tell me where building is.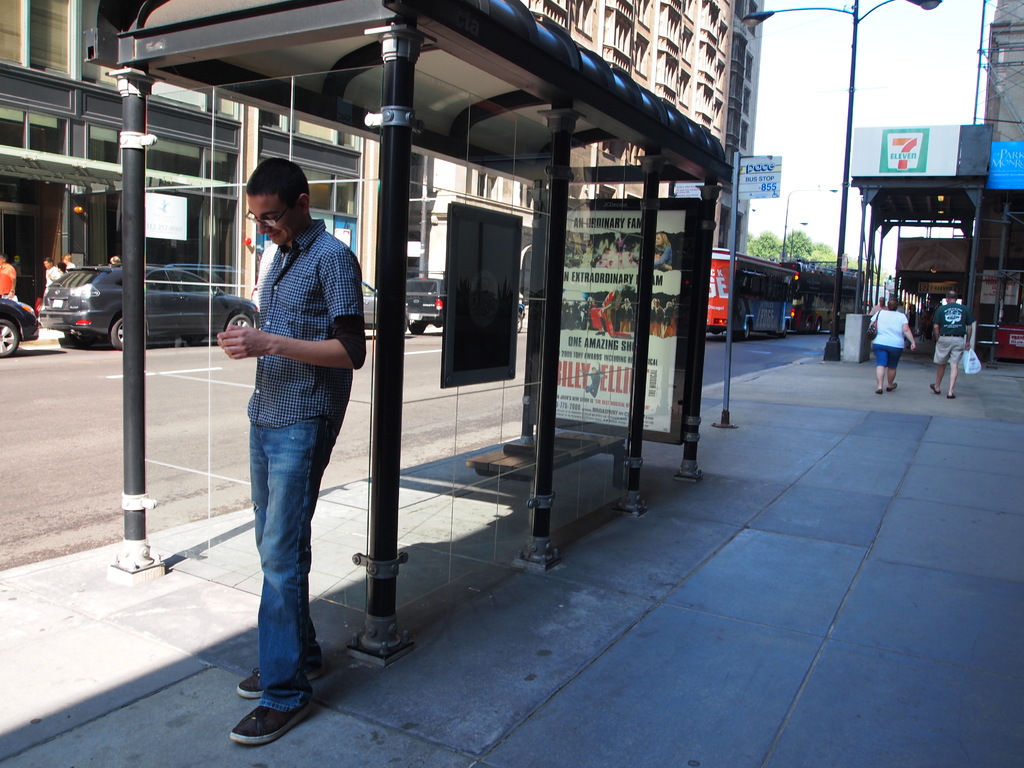
building is at rect(1, 0, 760, 298).
